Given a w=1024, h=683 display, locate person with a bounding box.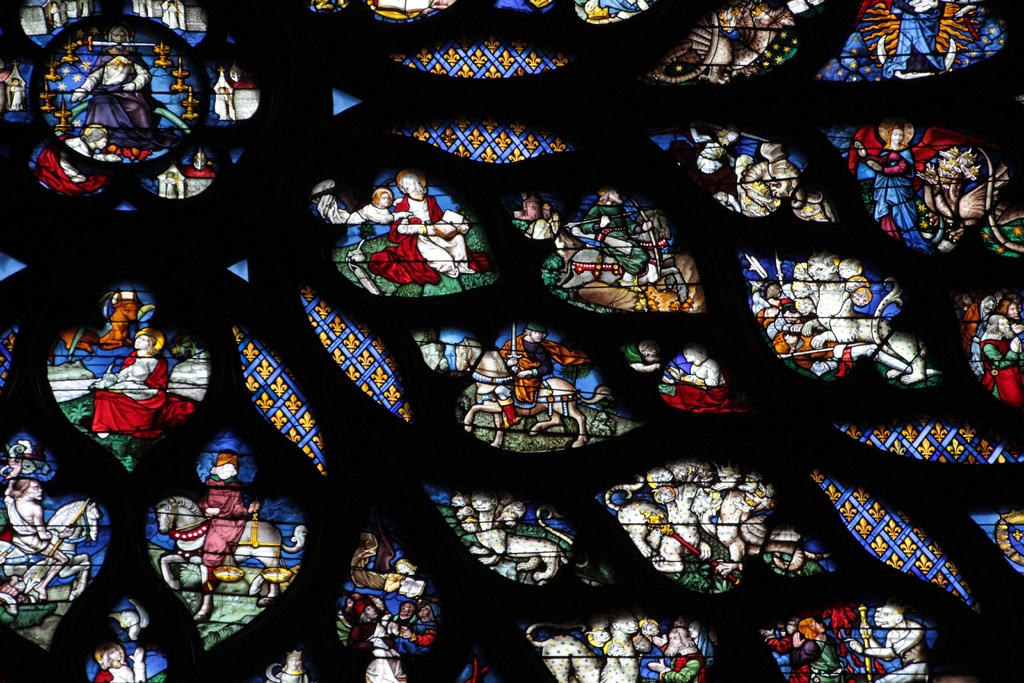
Located: detection(628, 614, 666, 682).
